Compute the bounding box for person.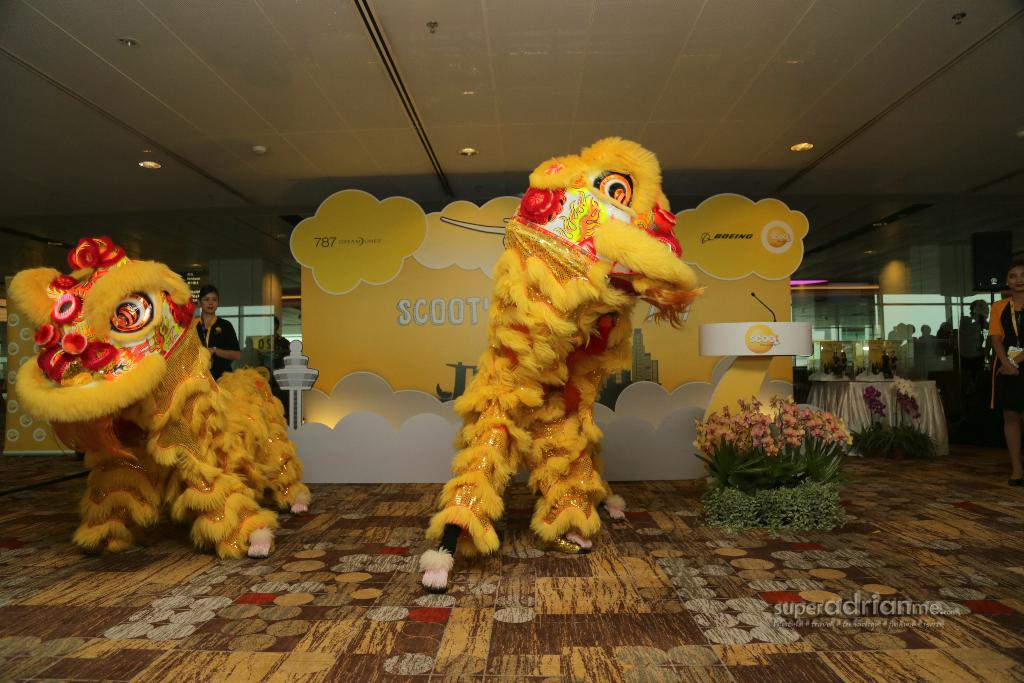
locate(195, 281, 242, 376).
